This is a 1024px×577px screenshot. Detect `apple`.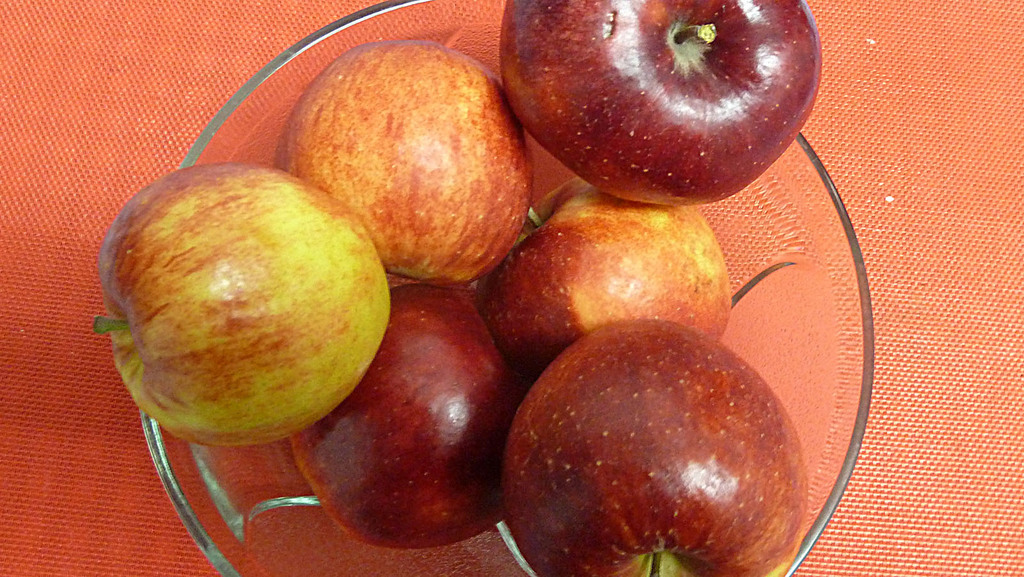
[left=474, top=176, right=735, bottom=386].
